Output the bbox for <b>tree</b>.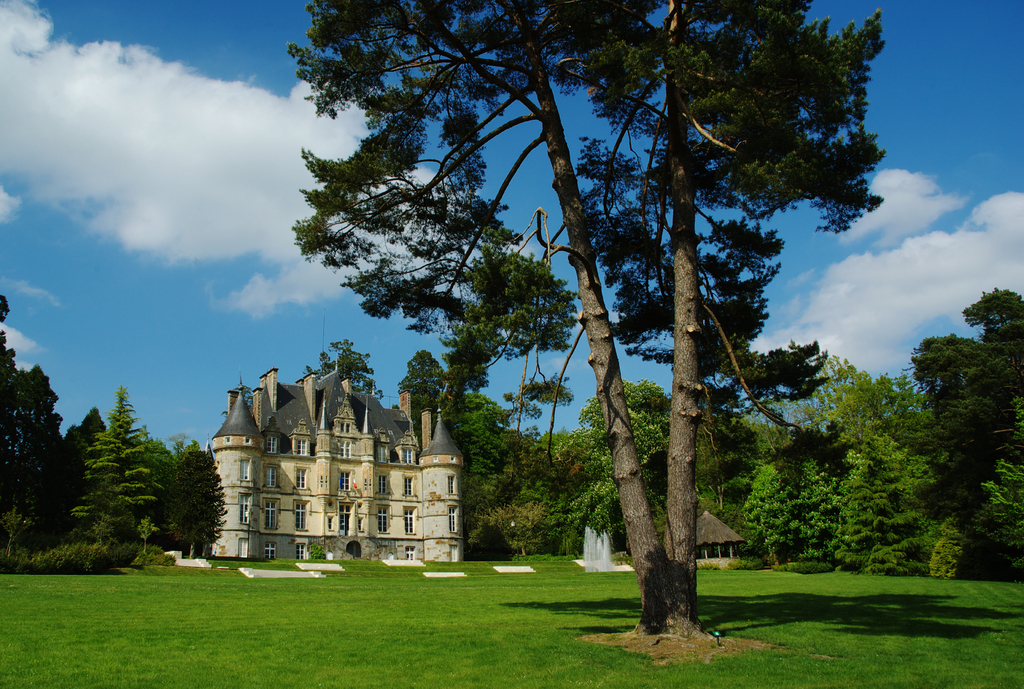
box(73, 386, 184, 546).
